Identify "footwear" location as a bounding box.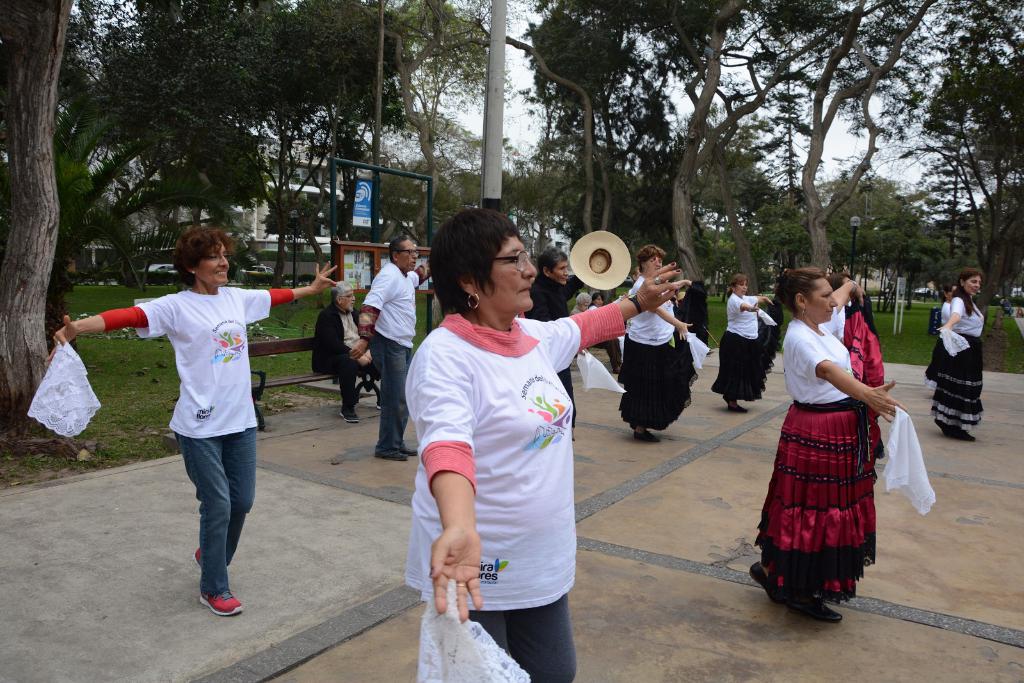
locate(189, 541, 199, 570).
